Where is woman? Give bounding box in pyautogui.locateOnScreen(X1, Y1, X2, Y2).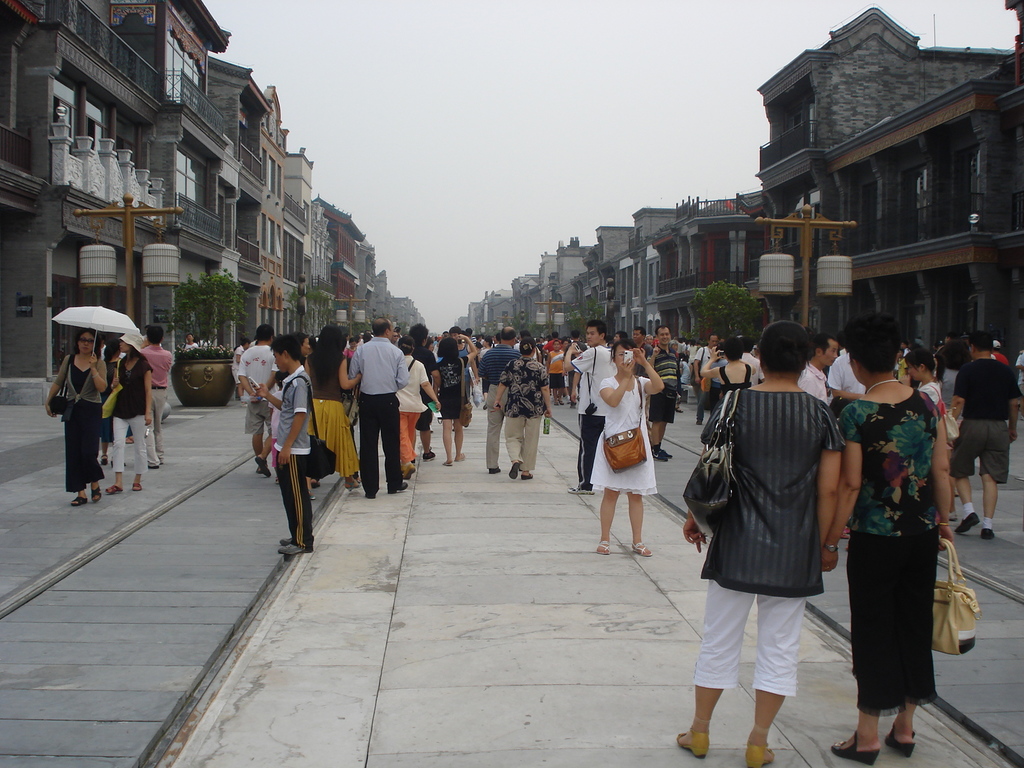
pyautogui.locateOnScreen(435, 332, 477, 468).
